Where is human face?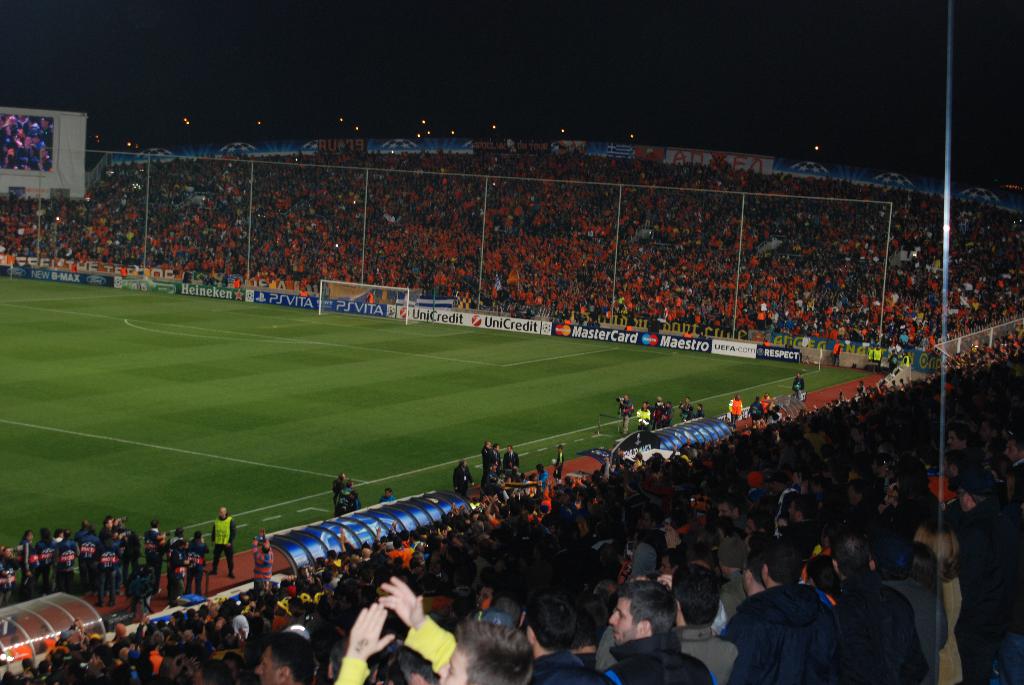
26,139,27,143.
